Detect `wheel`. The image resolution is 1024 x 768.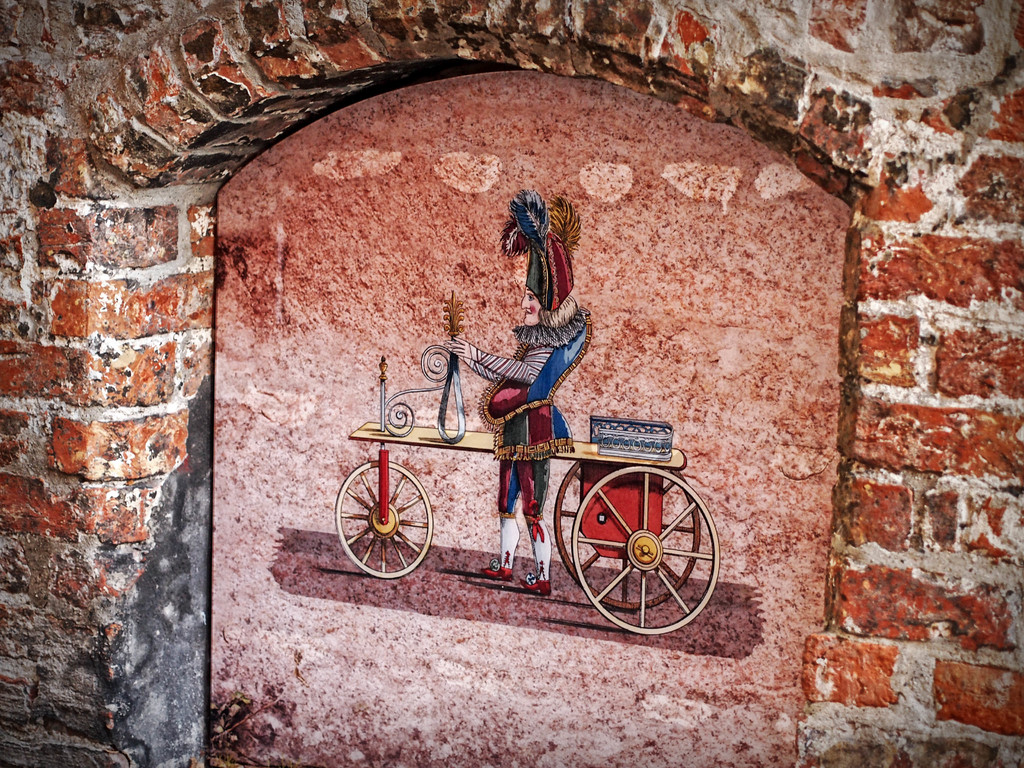
<bbox>554, 460, 701, 610</bbox>.
